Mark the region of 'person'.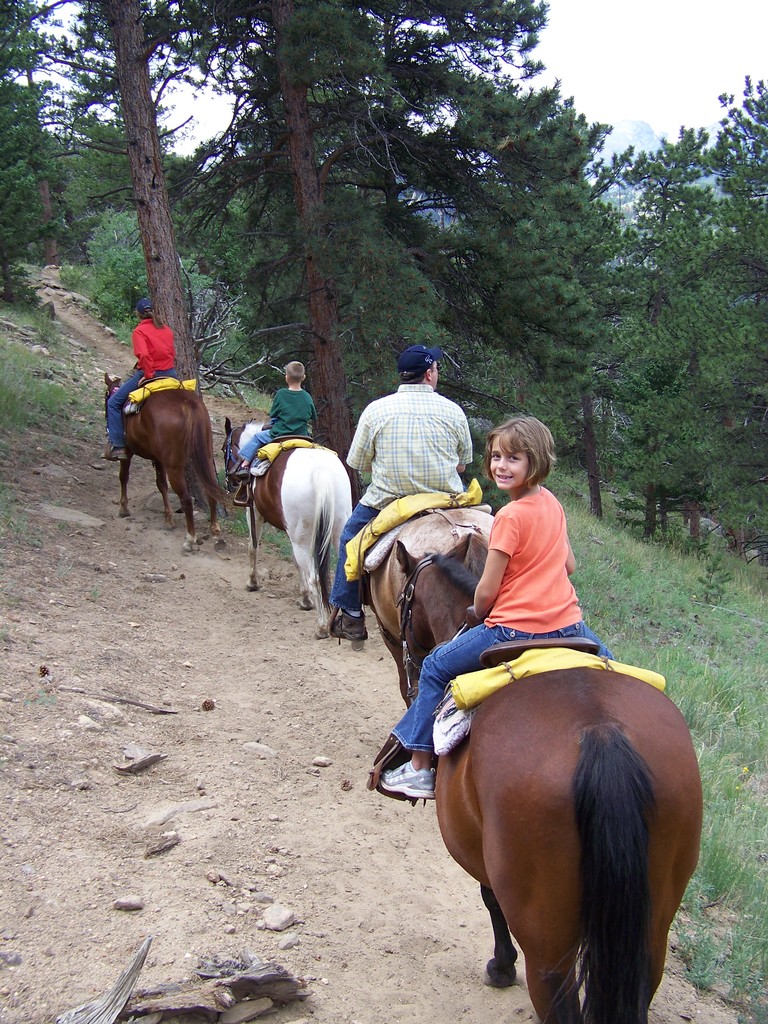
Region: <bbox>228, 355, 319, 474</bbox>.
